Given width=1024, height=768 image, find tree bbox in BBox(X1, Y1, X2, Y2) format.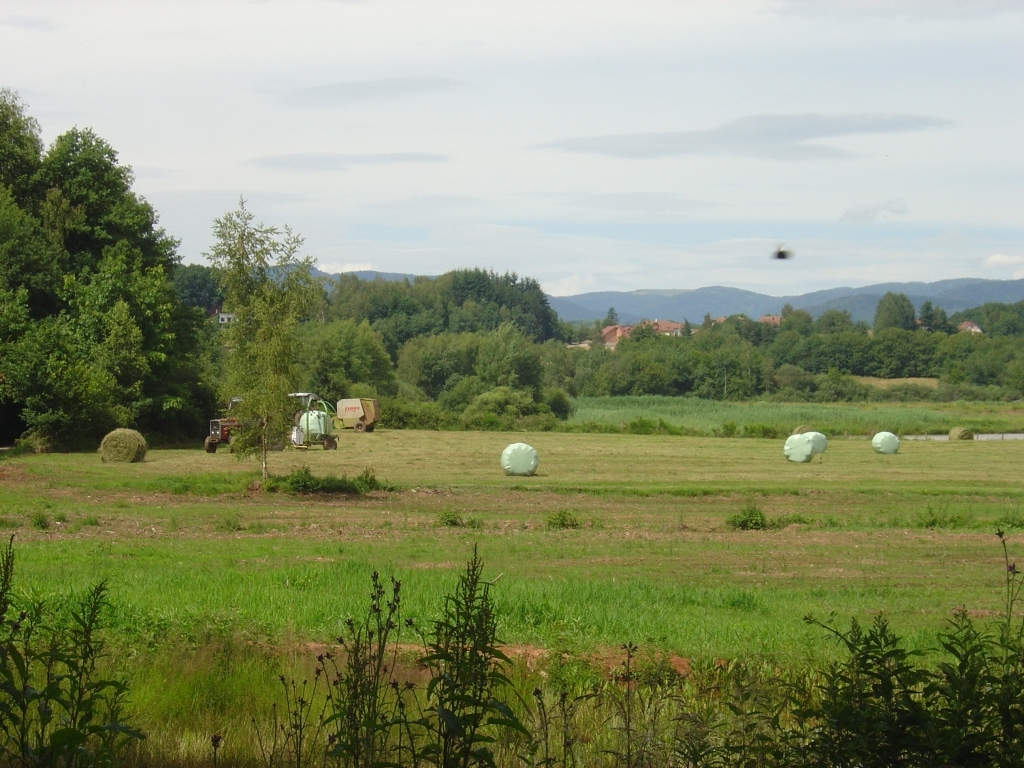
BBox(696, 317, 764, 397).
